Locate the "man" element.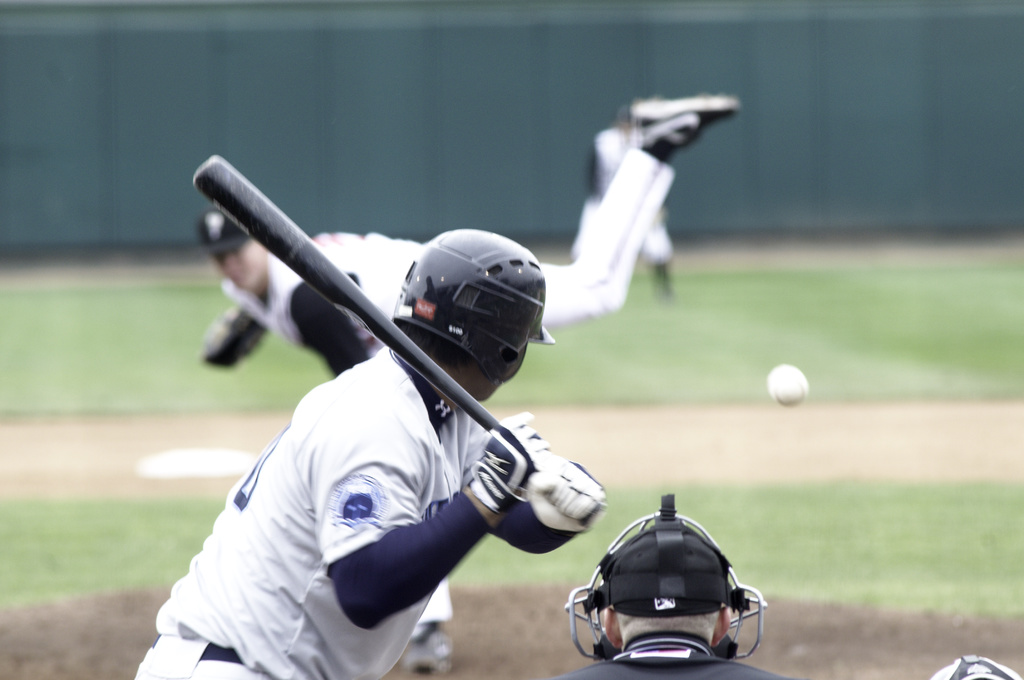
Element bbox: region(192, 93, 739, 400).
